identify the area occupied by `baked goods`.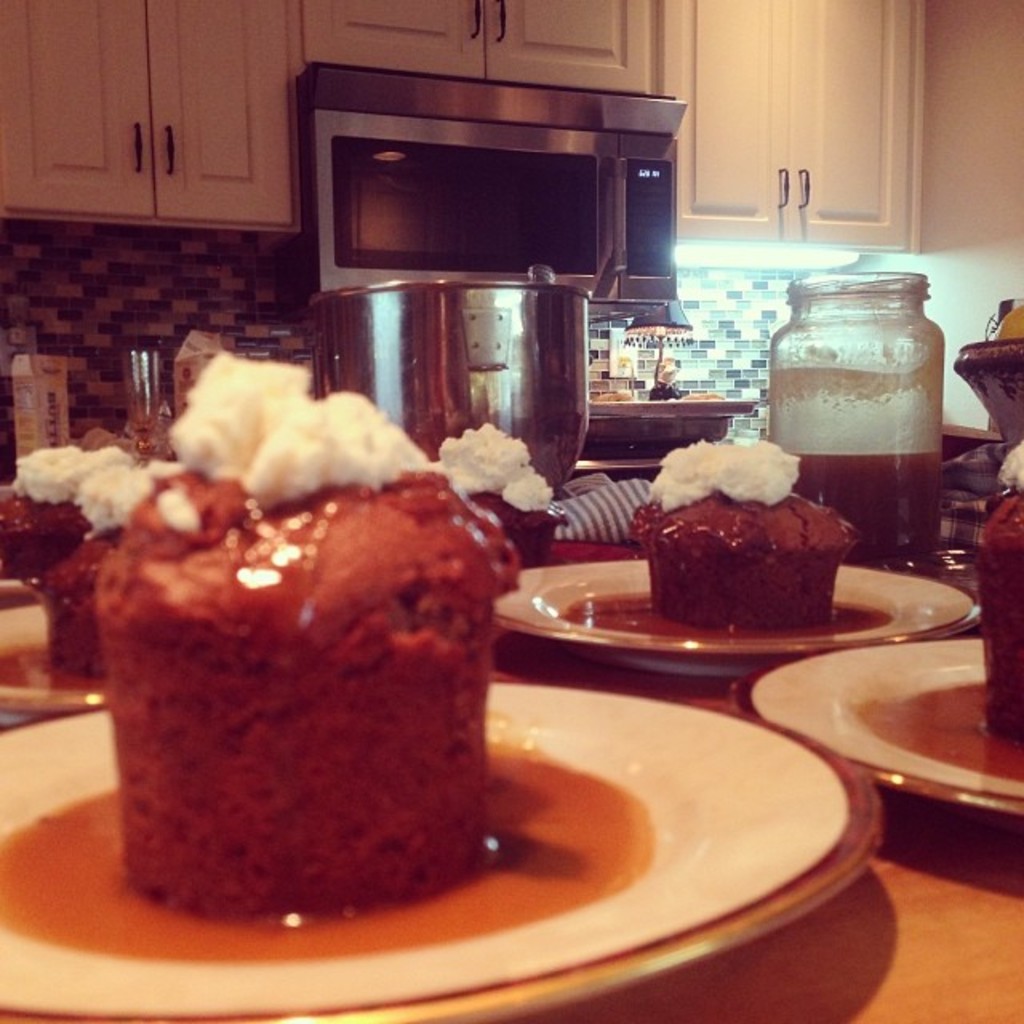
Area: select_region(971, 434, 1022, 746).
